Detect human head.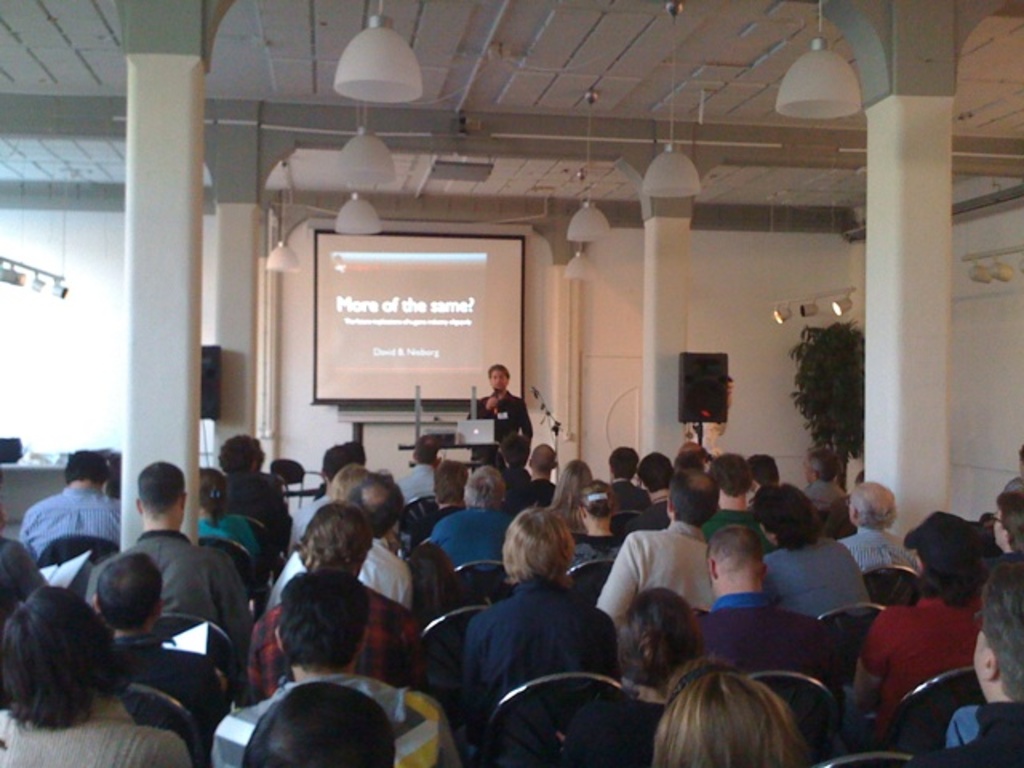
Detected at region(485, 365, 512, 390).
